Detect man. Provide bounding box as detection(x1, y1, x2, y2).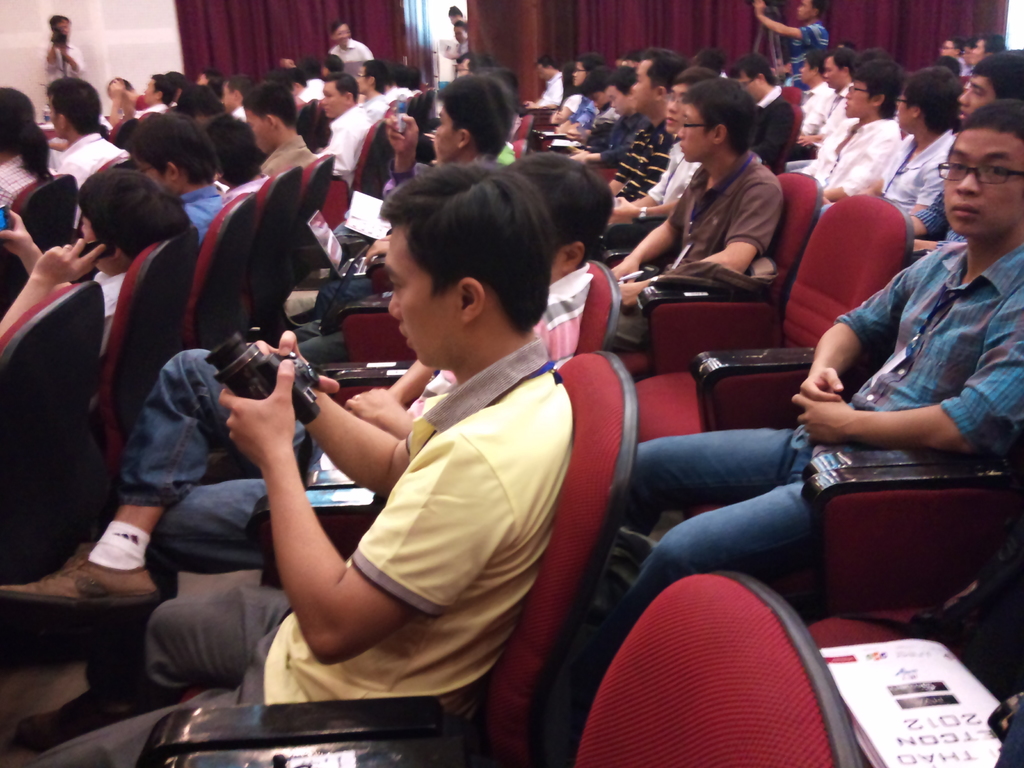
detection(522, 54, 571, 111).
